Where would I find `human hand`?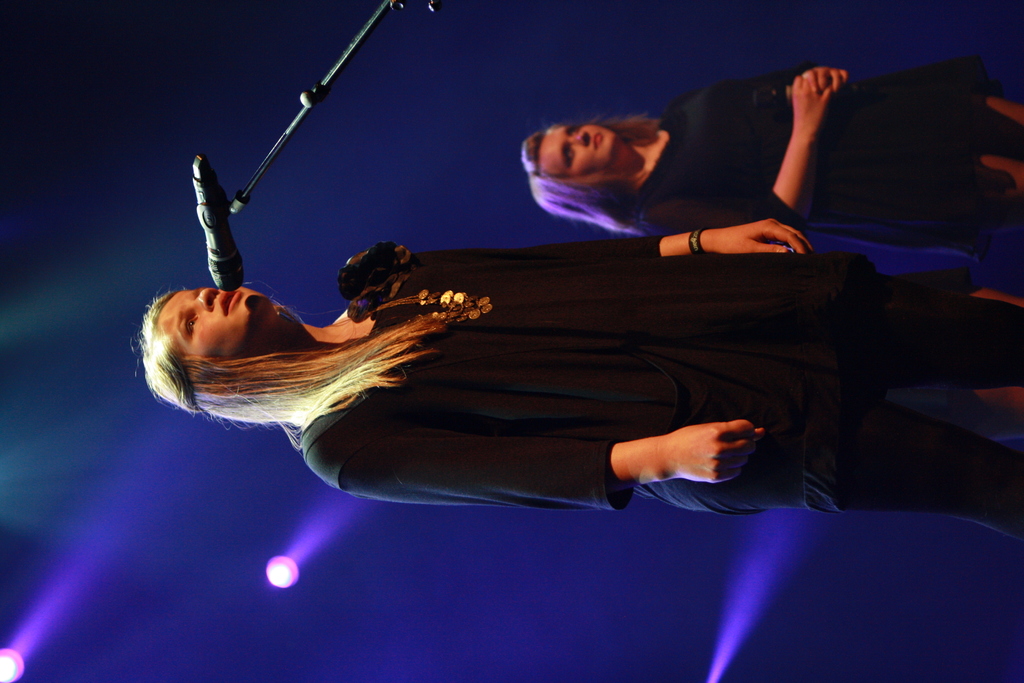
At 790,74,835,138.
